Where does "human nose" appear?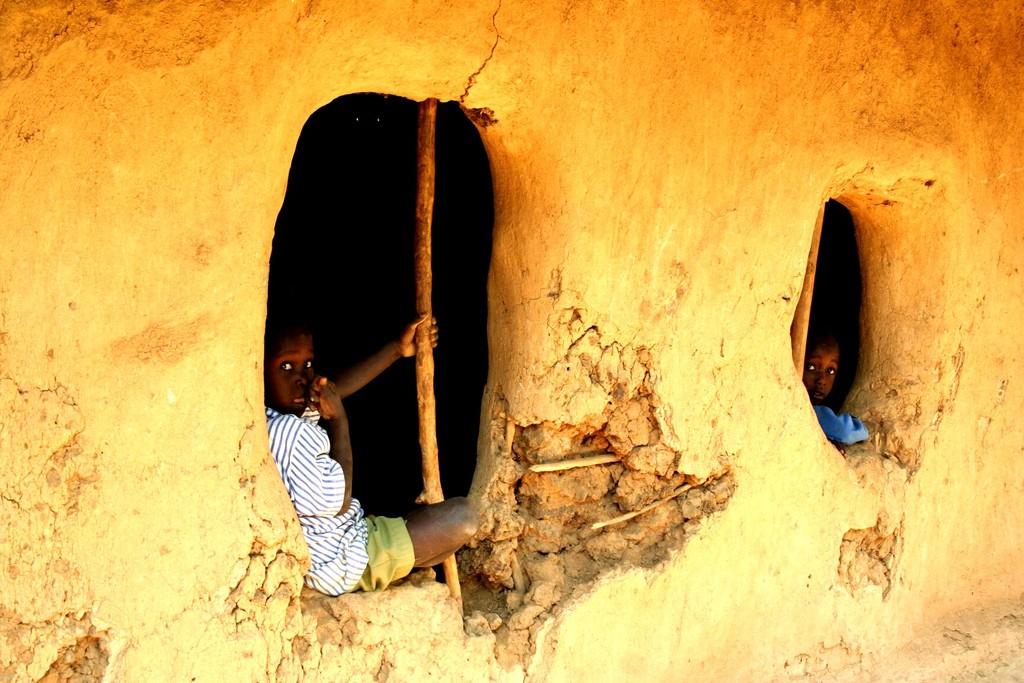
Appears at [816,371,827,384].
